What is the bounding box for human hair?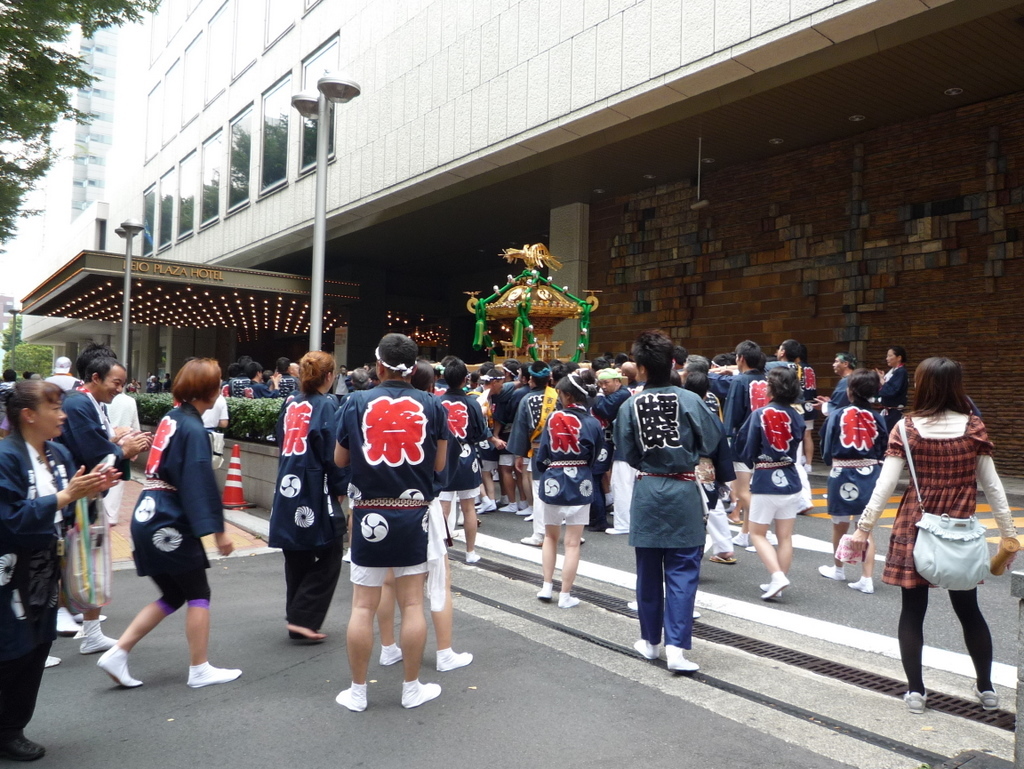
bbox=(733, 334, 761, 375).
